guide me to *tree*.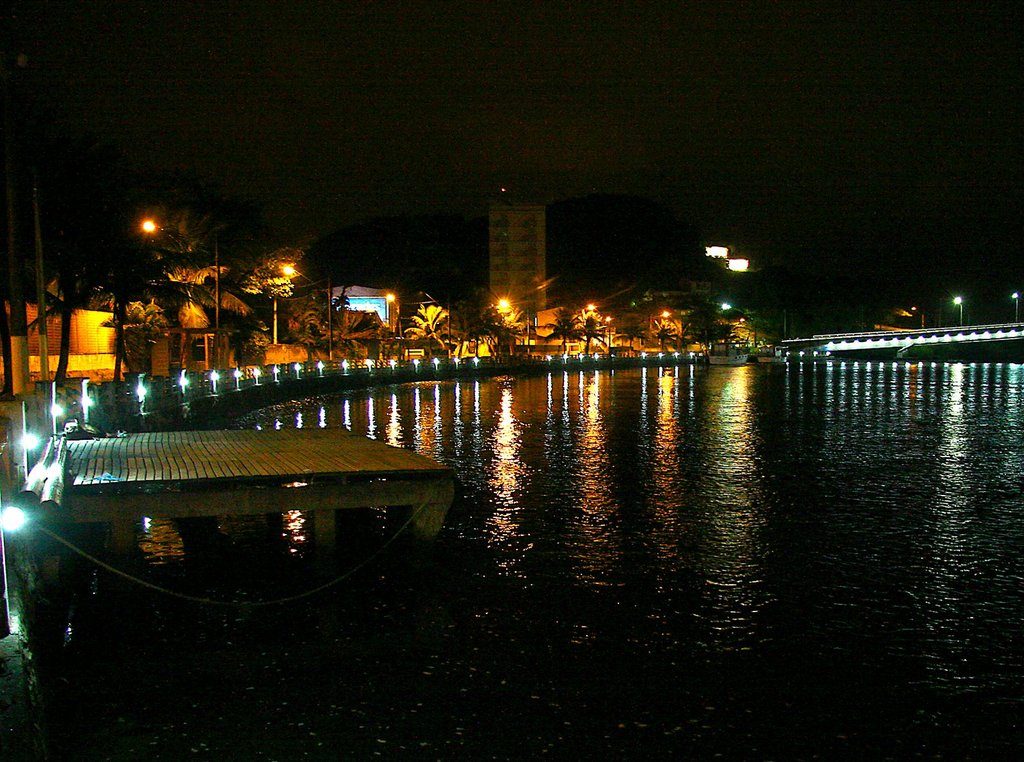
Guidance: 546:308:585:353.
